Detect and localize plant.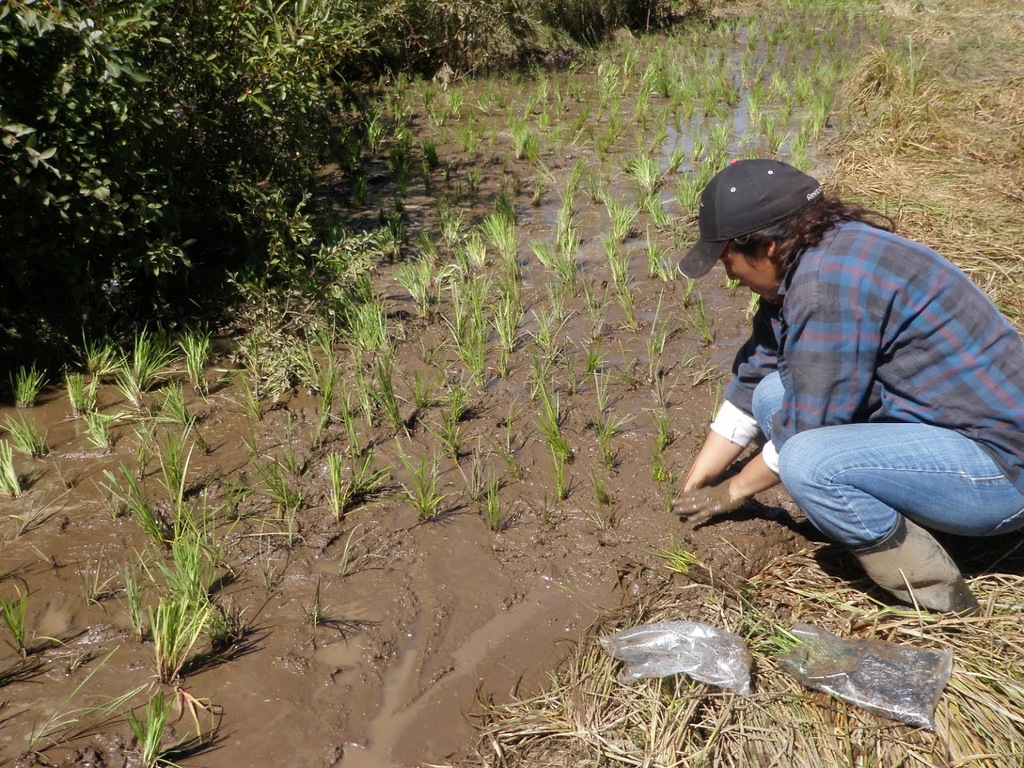
Localized at [left=666, top=464, right=682, bottom=515].
